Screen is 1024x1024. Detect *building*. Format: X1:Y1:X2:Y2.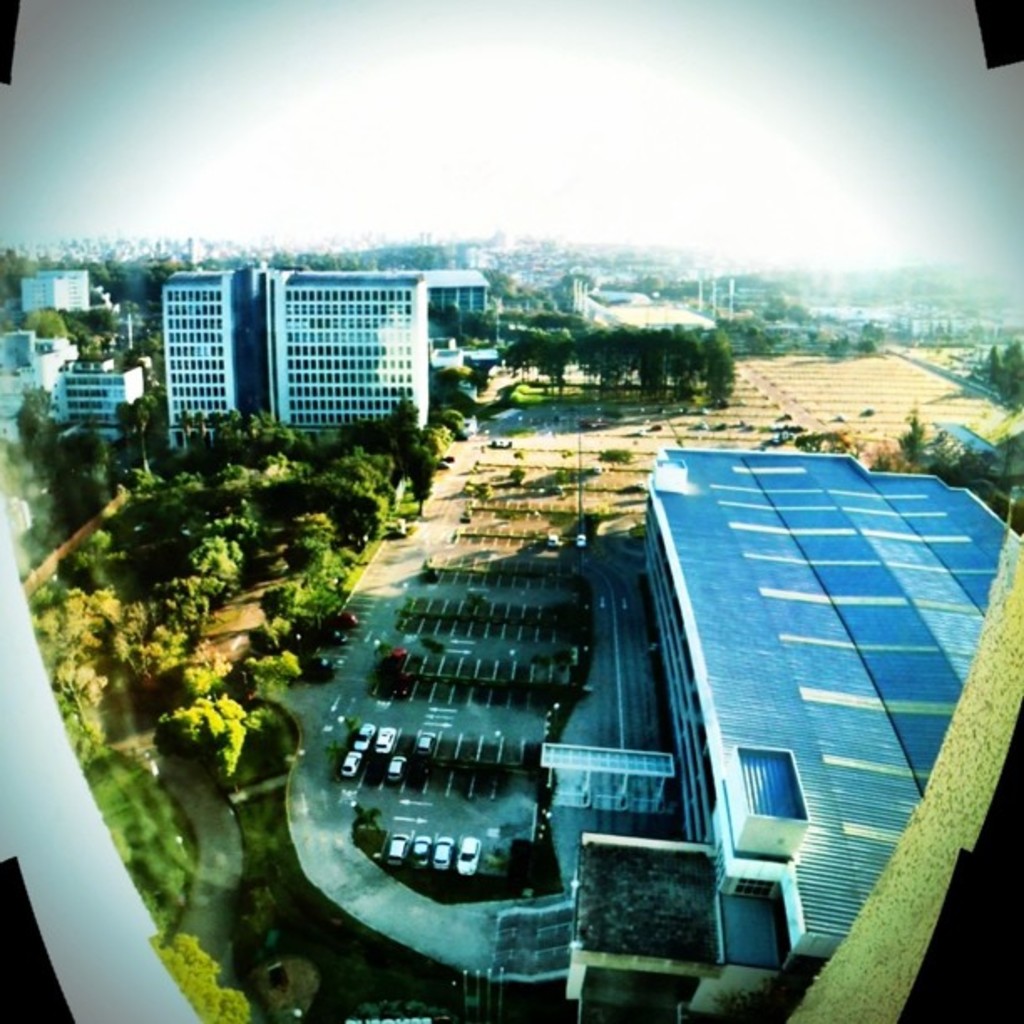
428:264:489:326.
